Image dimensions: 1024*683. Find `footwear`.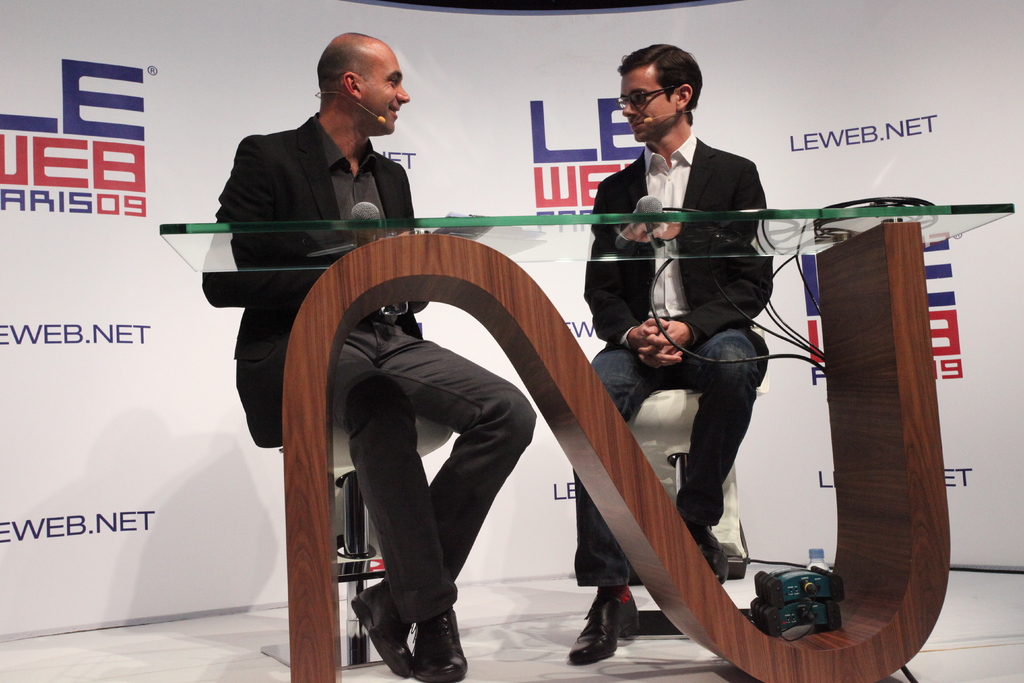
bbox=(414, 609, 472, 682).
